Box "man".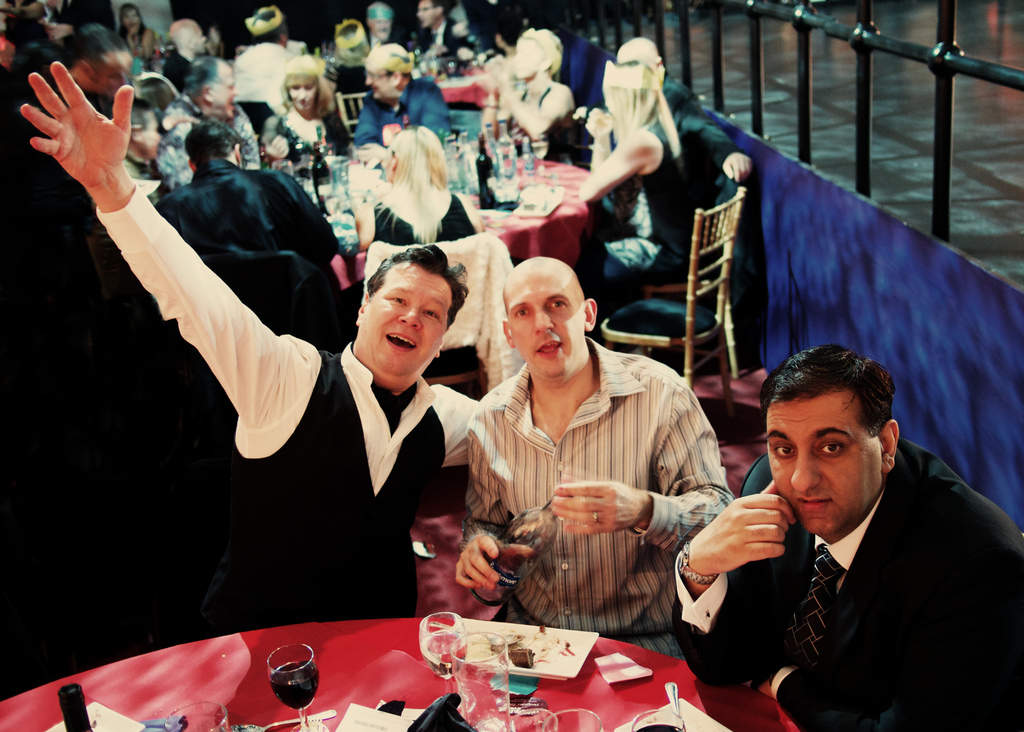
<box>347,43,449,164</box>.
